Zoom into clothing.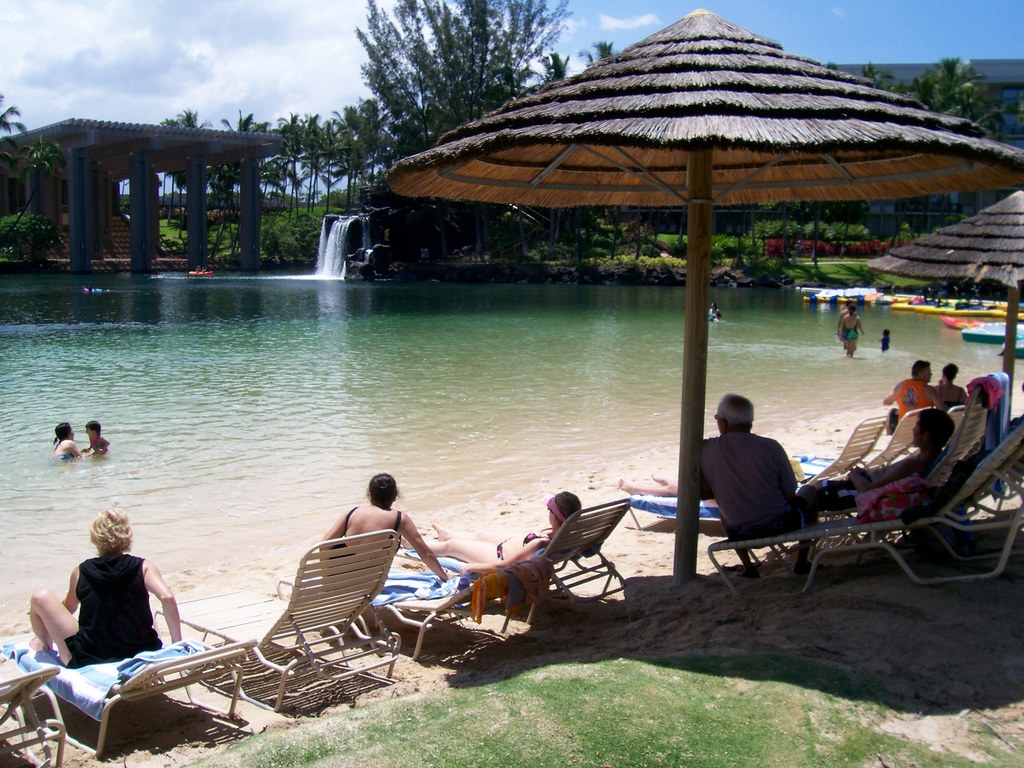
Zoom target: bbox(495, 529, 541, 563).
